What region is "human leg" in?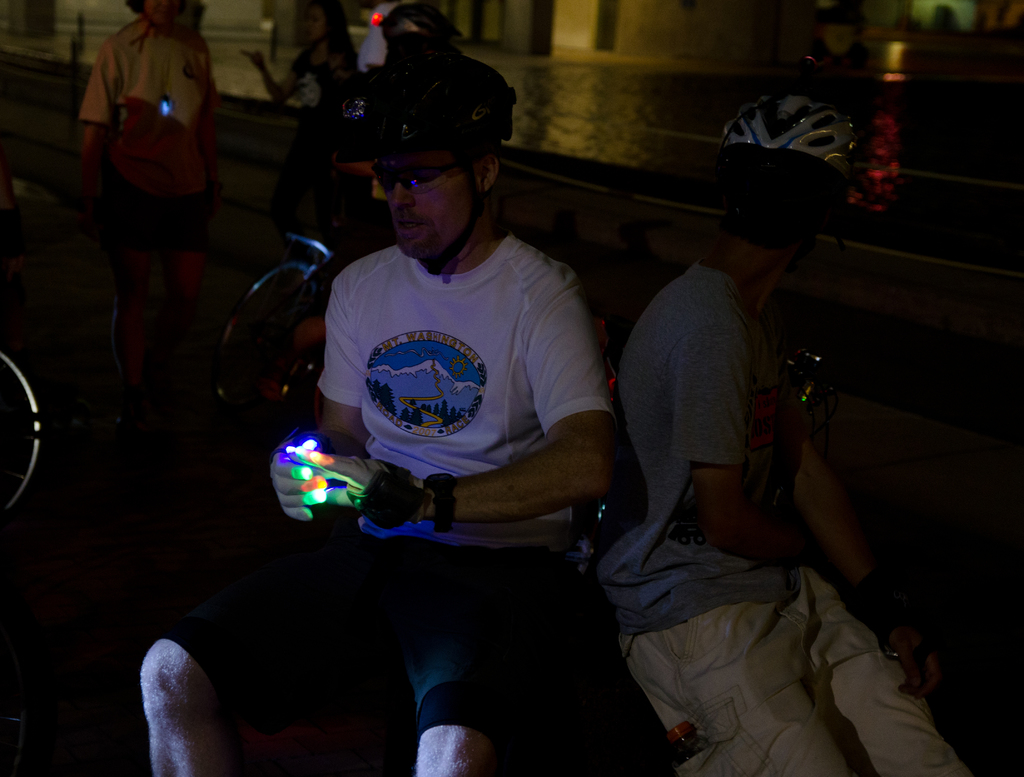
(left=614, top=630, right=855, bottom=776).
